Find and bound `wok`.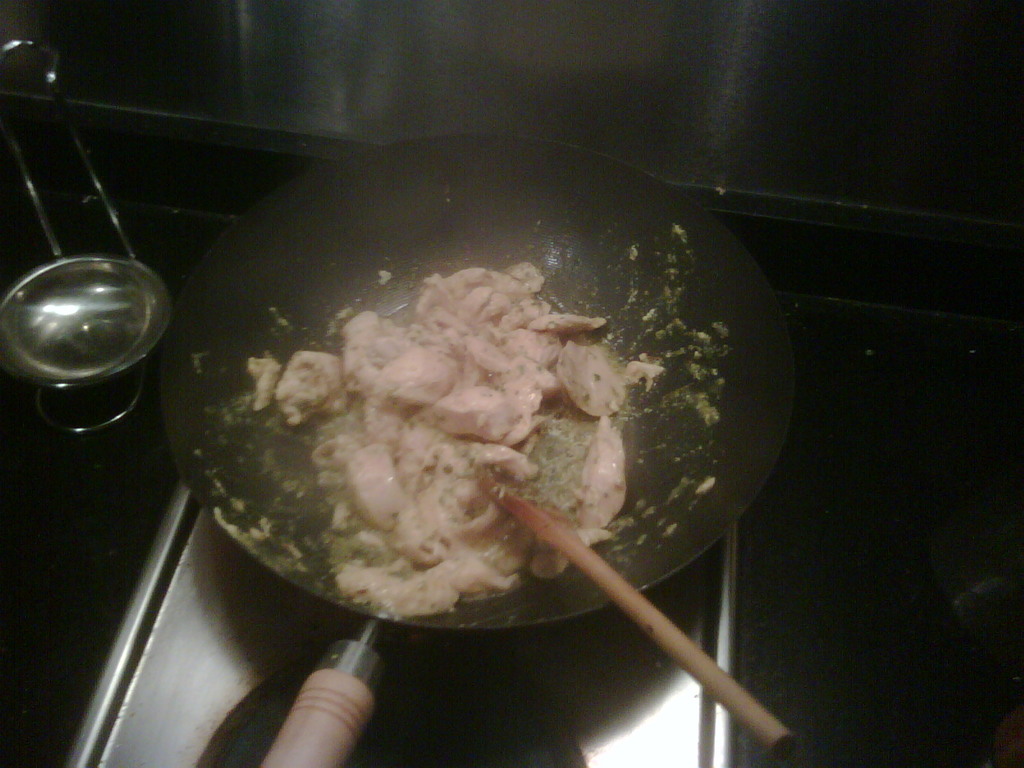
Bound: locate(136, 114, 810, 767).
